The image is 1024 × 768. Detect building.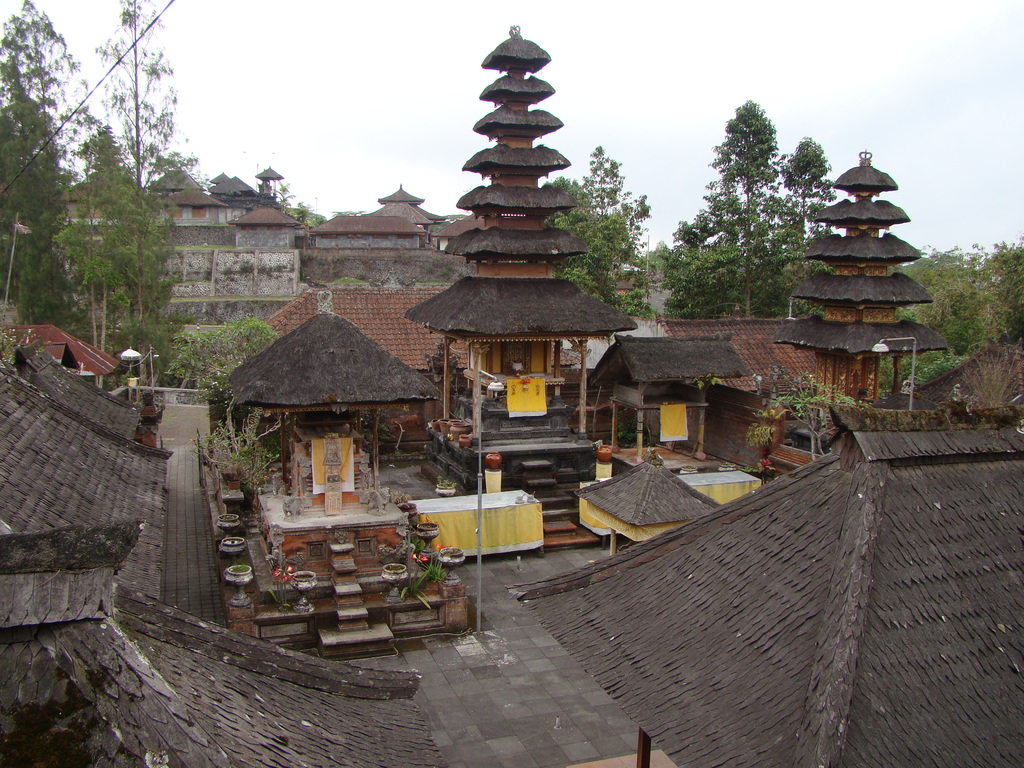
Detection: 14,332,143,450.
